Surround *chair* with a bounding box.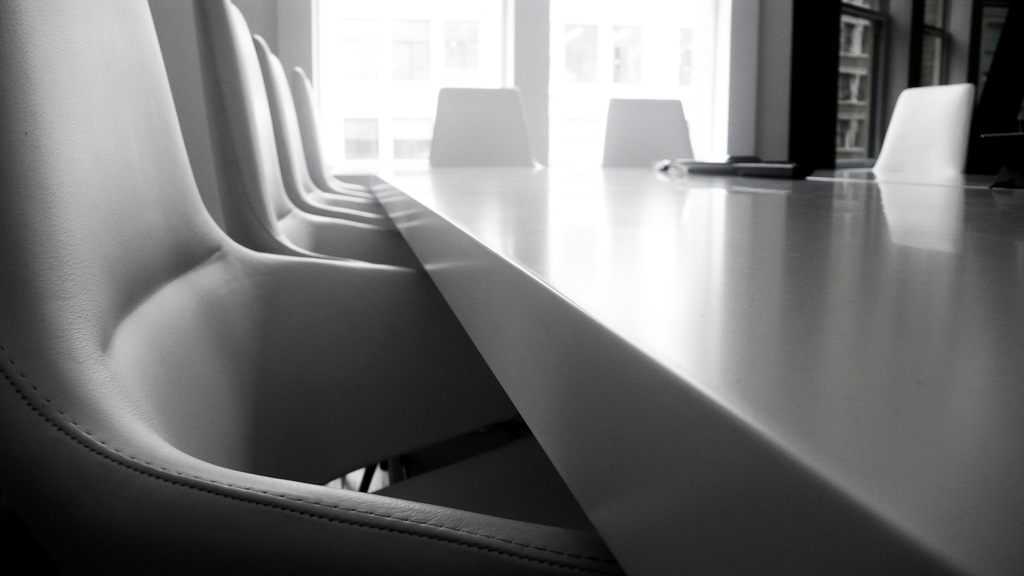
box=[289, 63, 374, 197].
